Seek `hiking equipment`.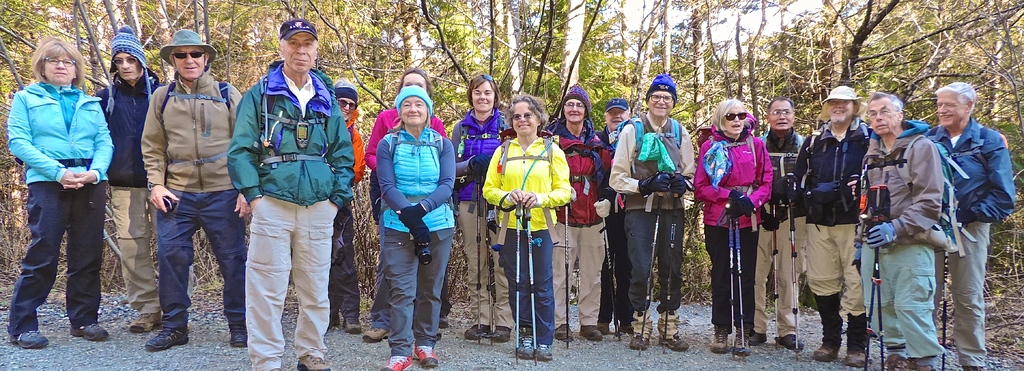
(735,213,741,351).
